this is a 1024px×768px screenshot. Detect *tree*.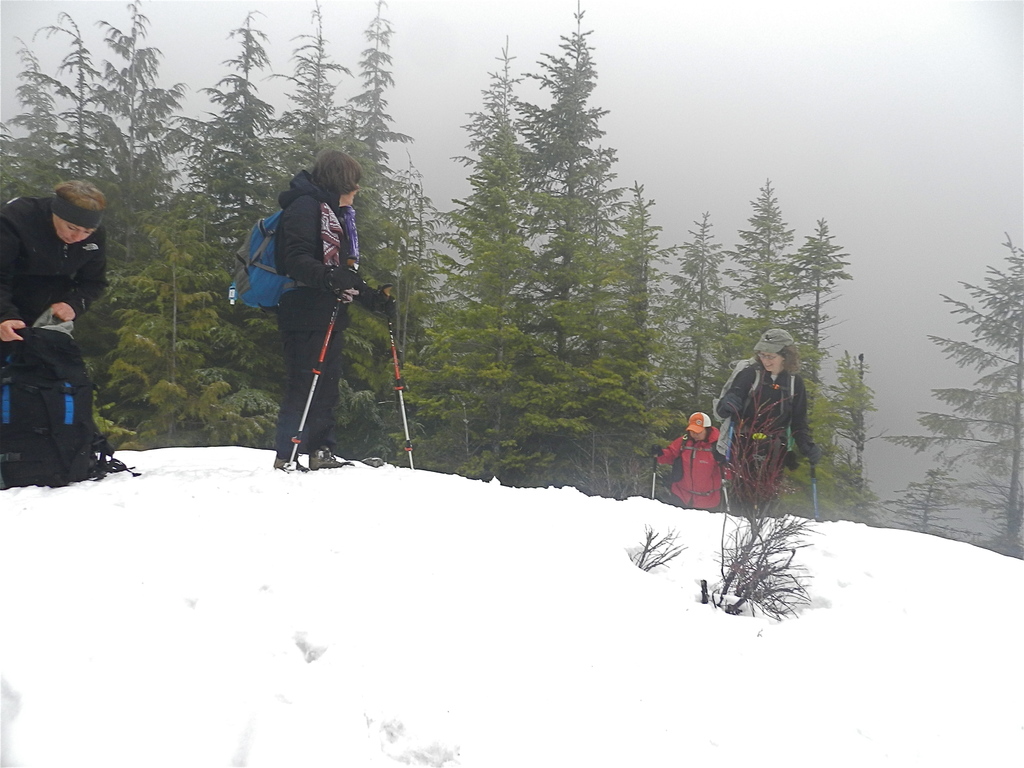
BBox(255, 0, 463, 464).
